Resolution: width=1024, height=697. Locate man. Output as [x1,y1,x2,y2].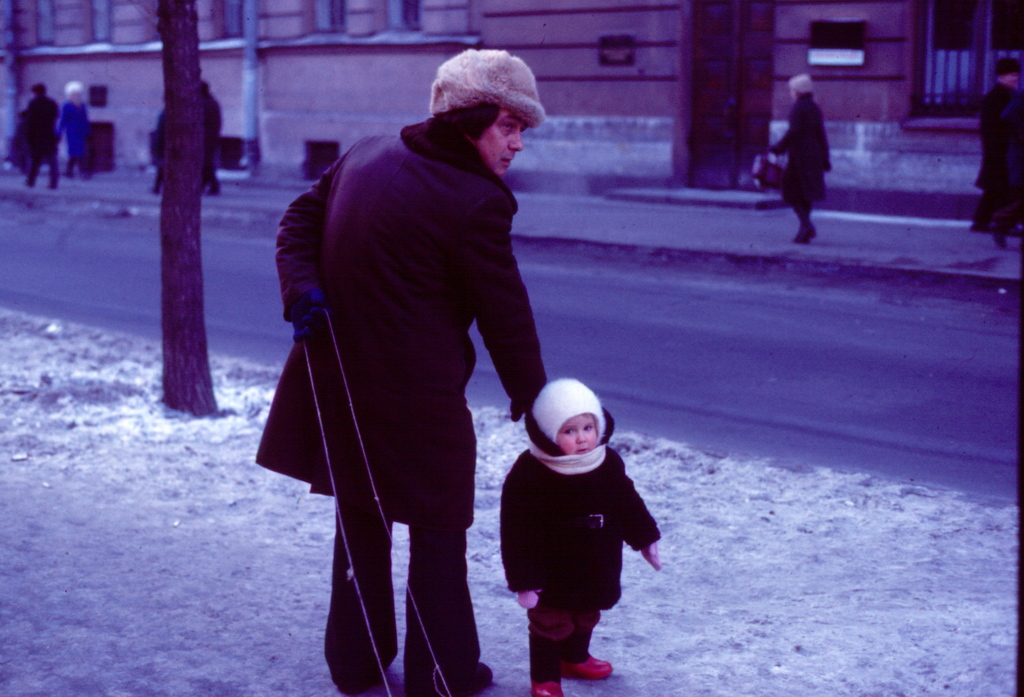
[272,56,585,689].
